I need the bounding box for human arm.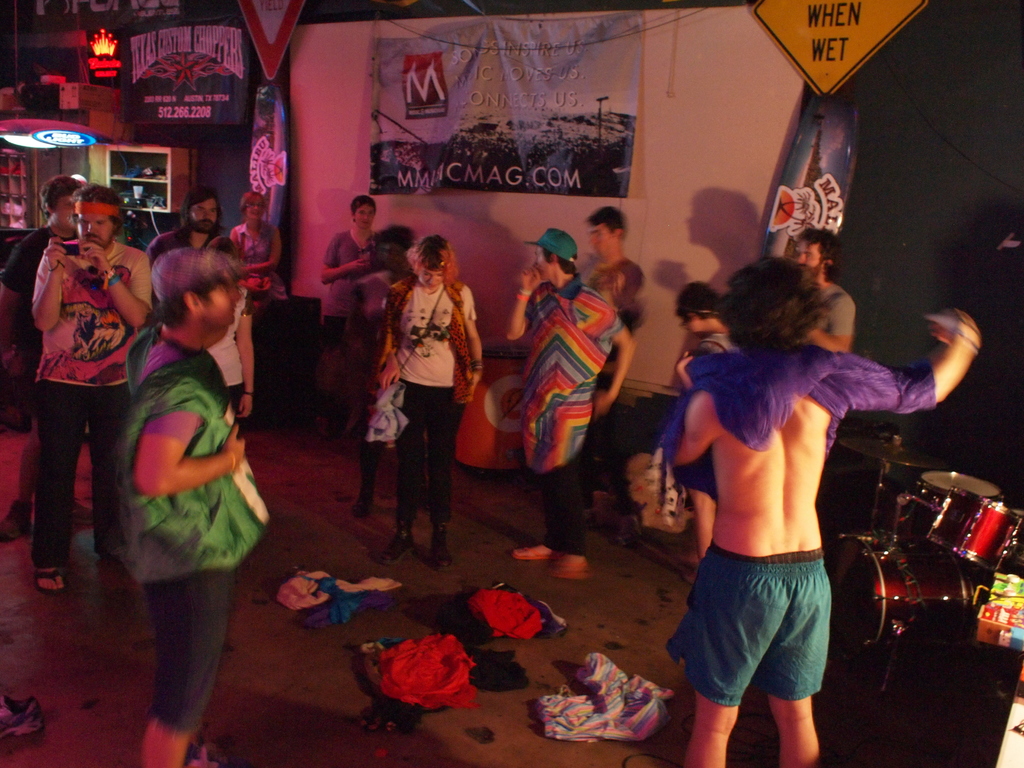
Here it is: pyautogui.locateOnScreen(674, 346, 705, 393).
